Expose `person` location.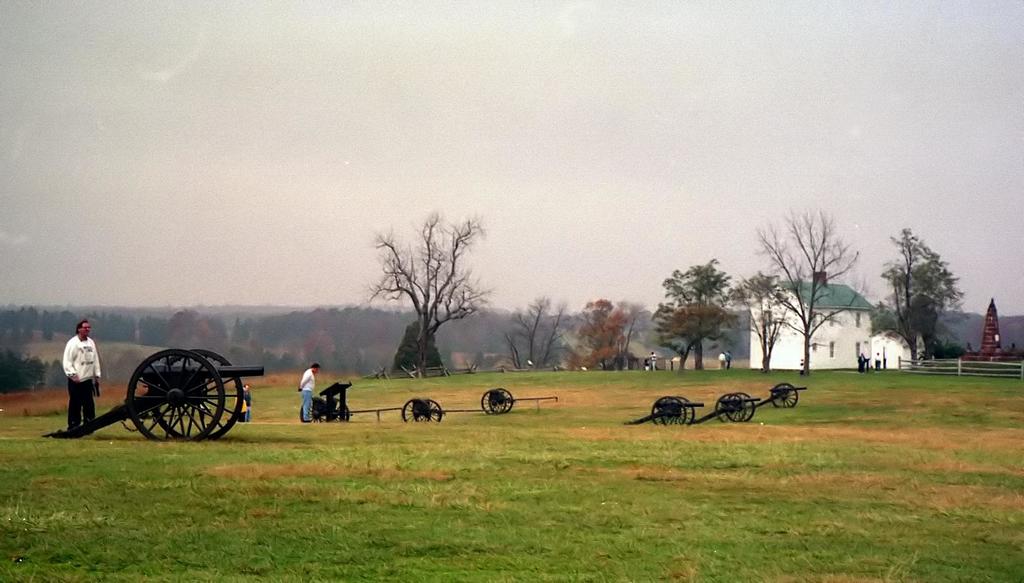
Exposed at [57,318,98,440].
